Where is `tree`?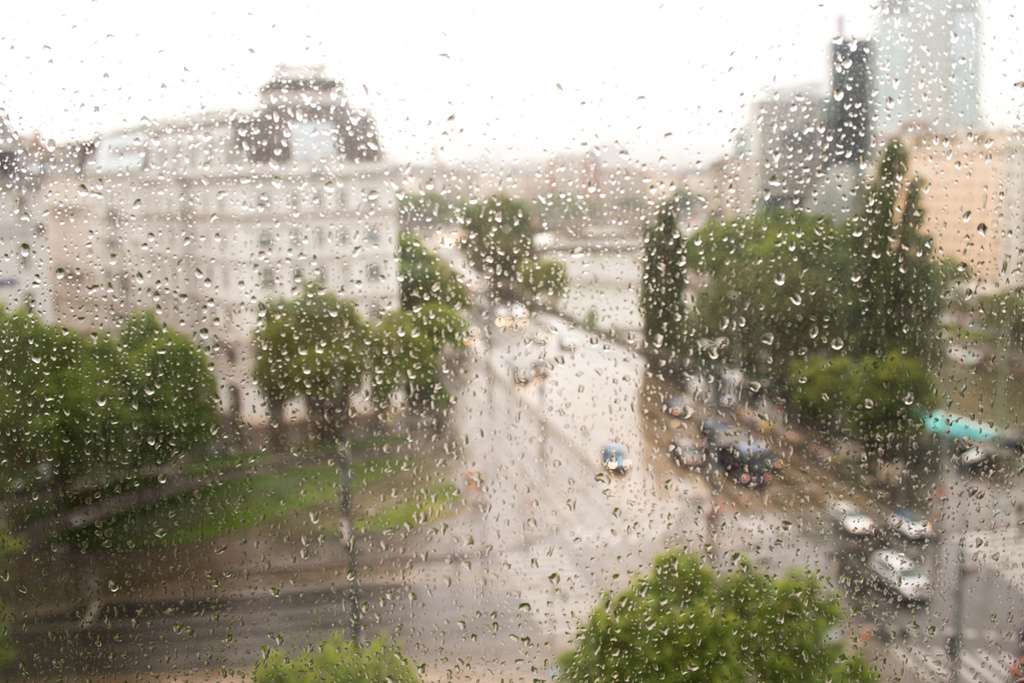
detection(524, 261, 556, 314).
